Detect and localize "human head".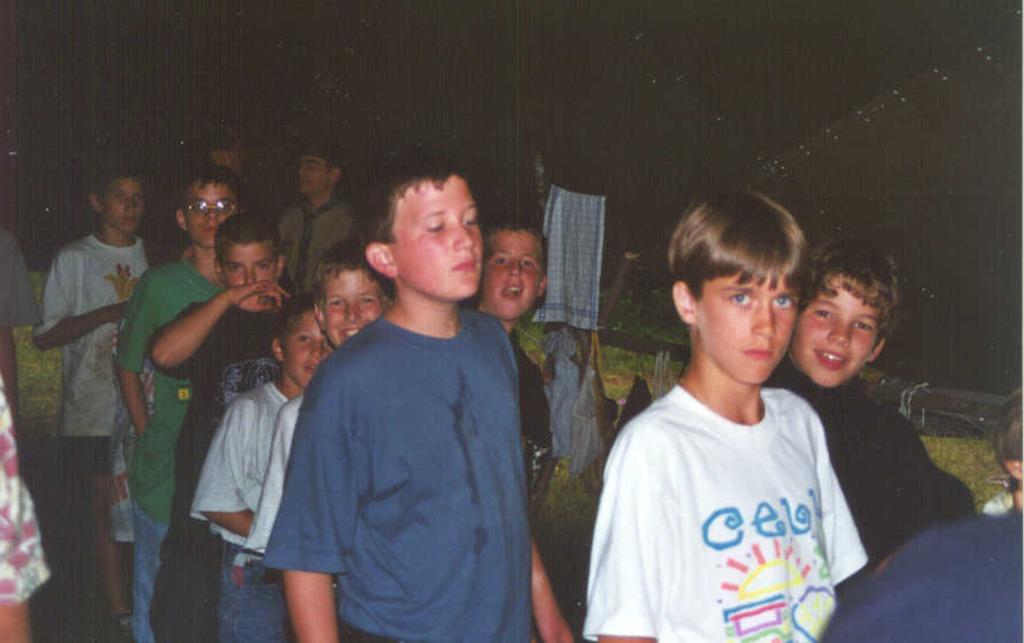
Localized at 174,167,248,250.
